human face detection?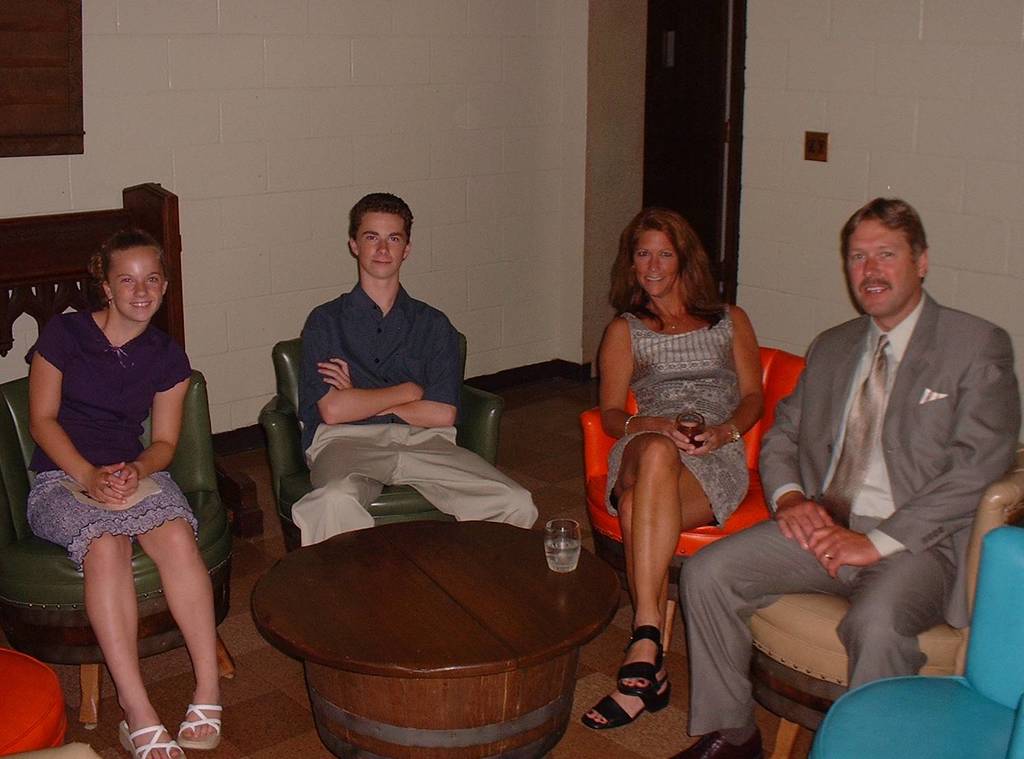
842:219:918:316
